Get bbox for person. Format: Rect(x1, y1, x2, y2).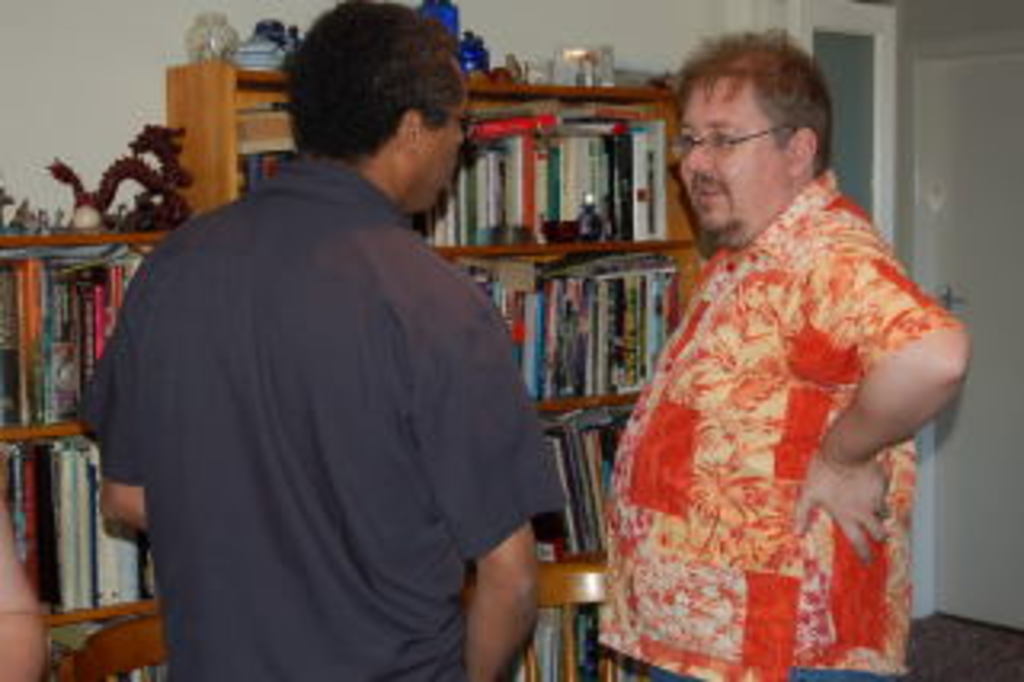
Rect(589, 26, 970, 679).
